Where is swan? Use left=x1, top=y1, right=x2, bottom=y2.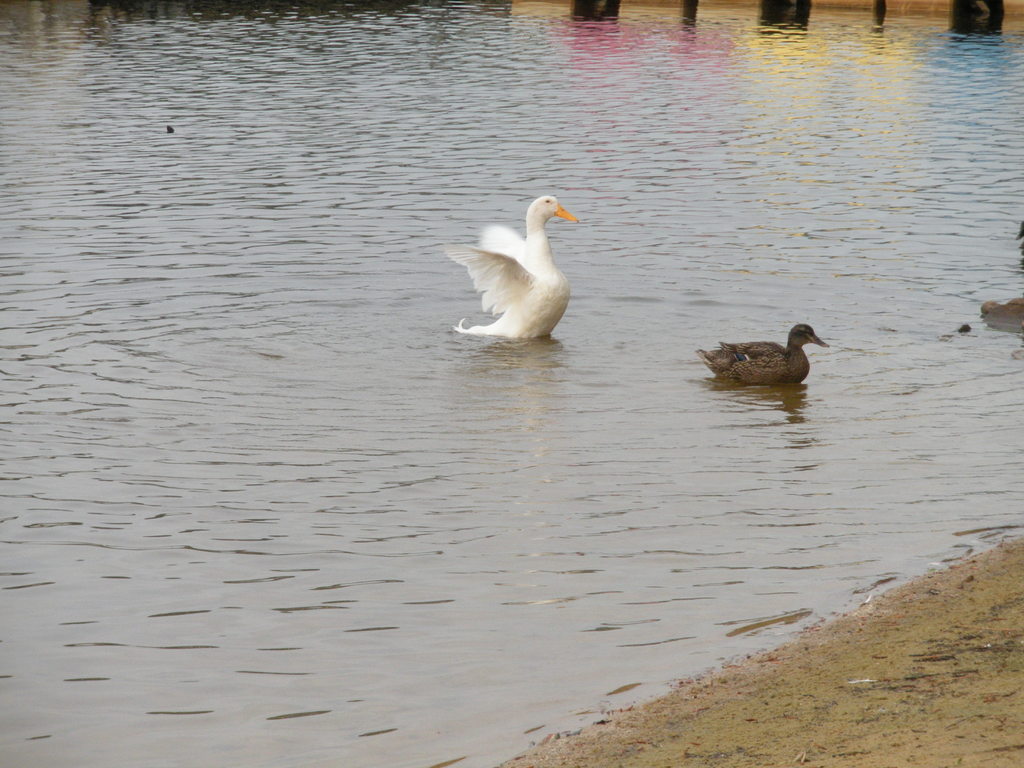
left=695, top=322, right=829, bottom=387.
